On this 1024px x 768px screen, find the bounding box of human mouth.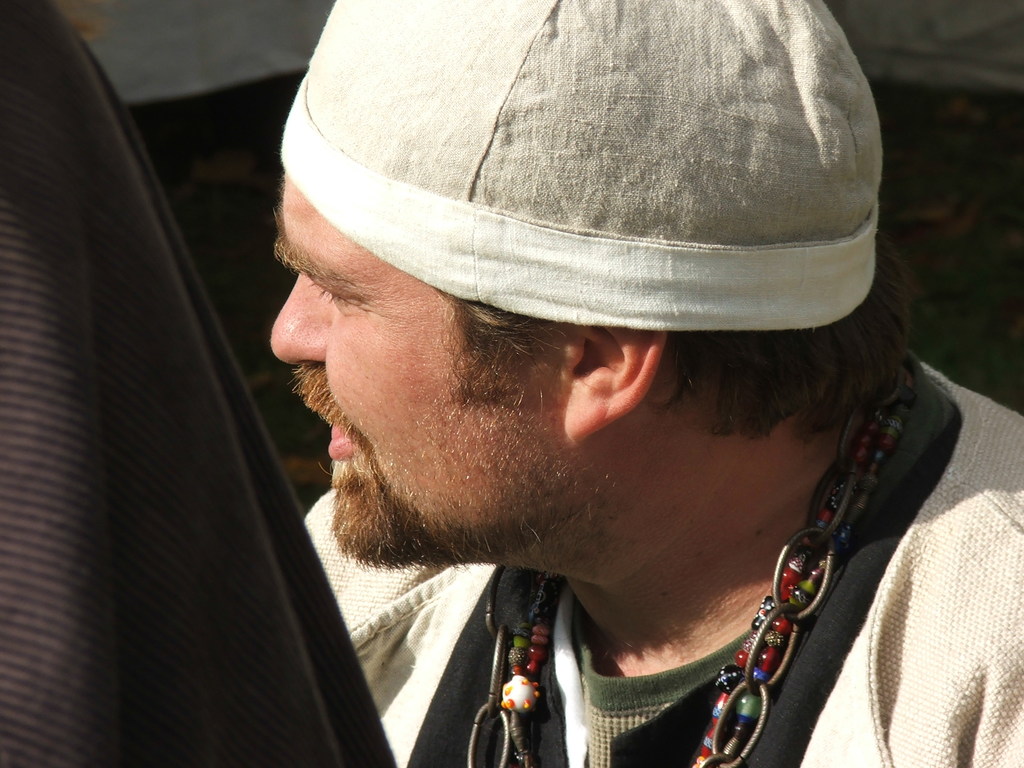
Bounding box: 291,385,357,476.
